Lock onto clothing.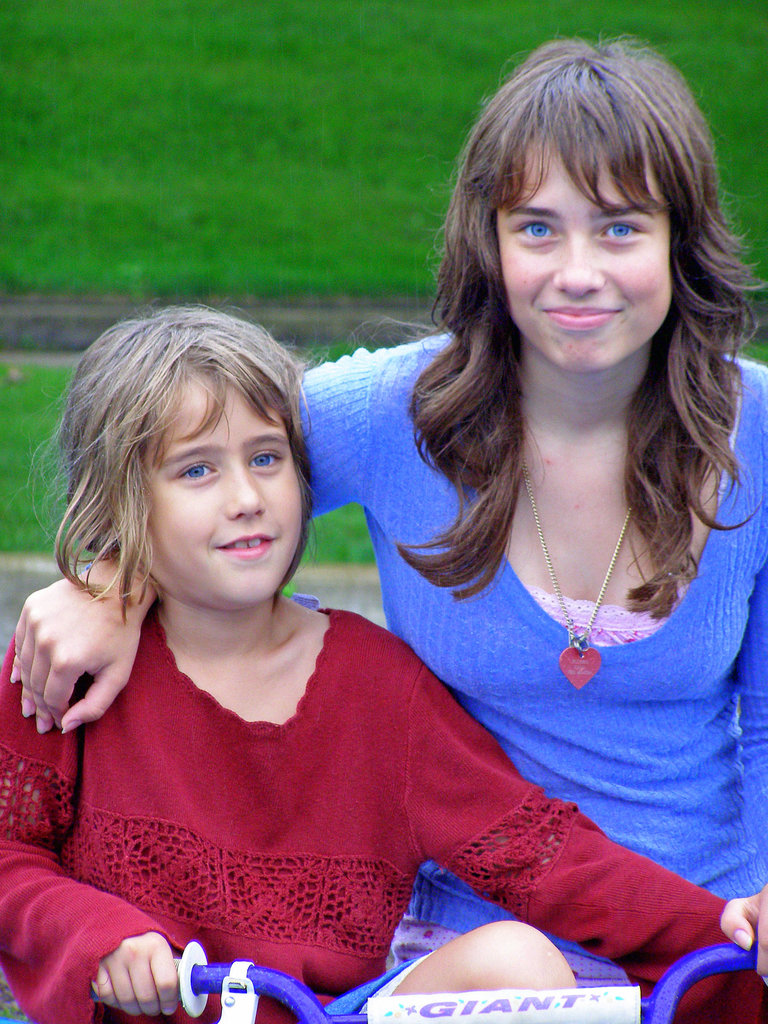
Locked: 0:602:765:1021.
